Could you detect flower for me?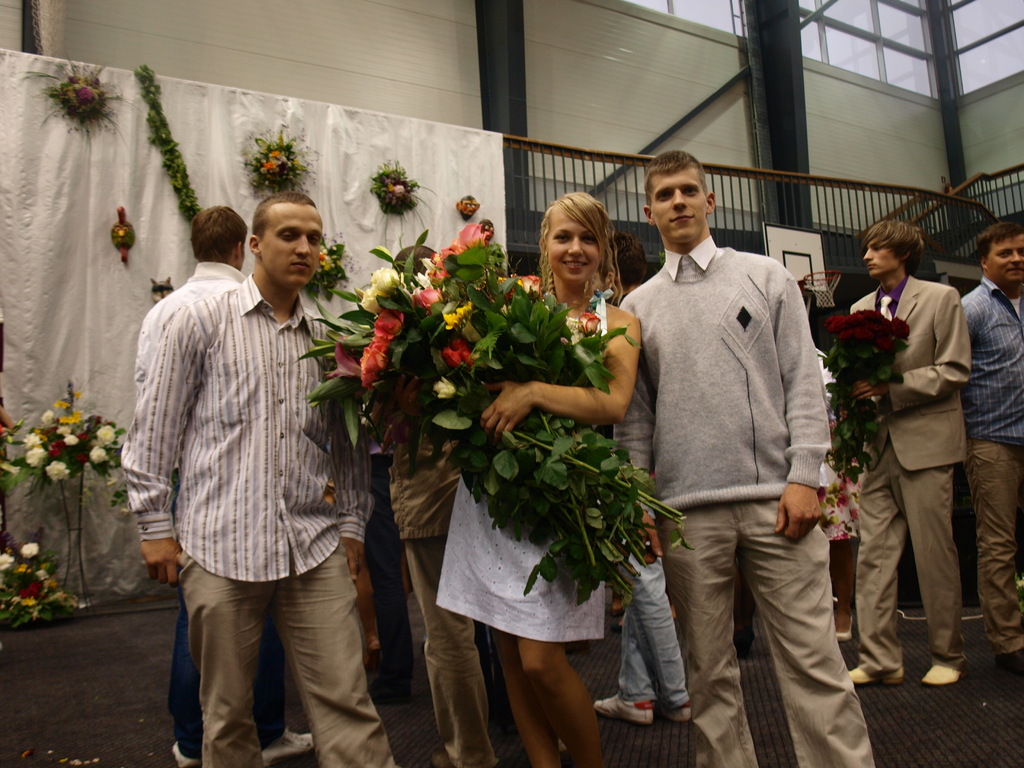
Detection result: x1=0, y1=538, x2=83, y2=632.
